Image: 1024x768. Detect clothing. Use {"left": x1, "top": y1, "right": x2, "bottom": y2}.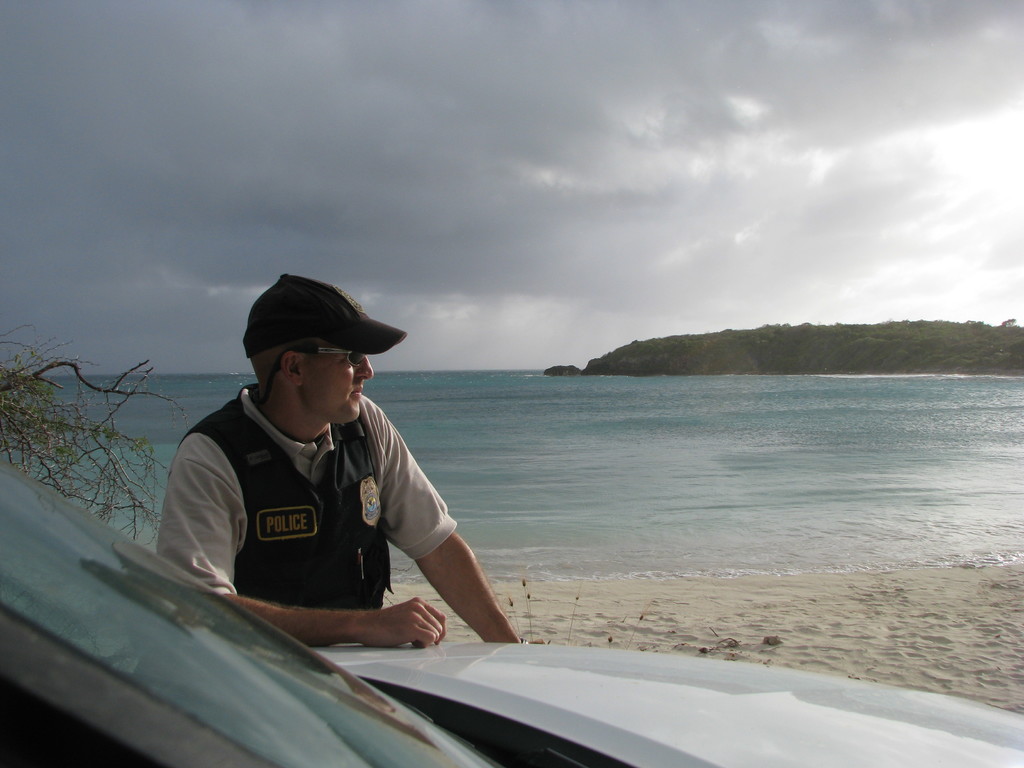
{"left": 164, "top": 357, "right": 463, "bottom": 643}.
